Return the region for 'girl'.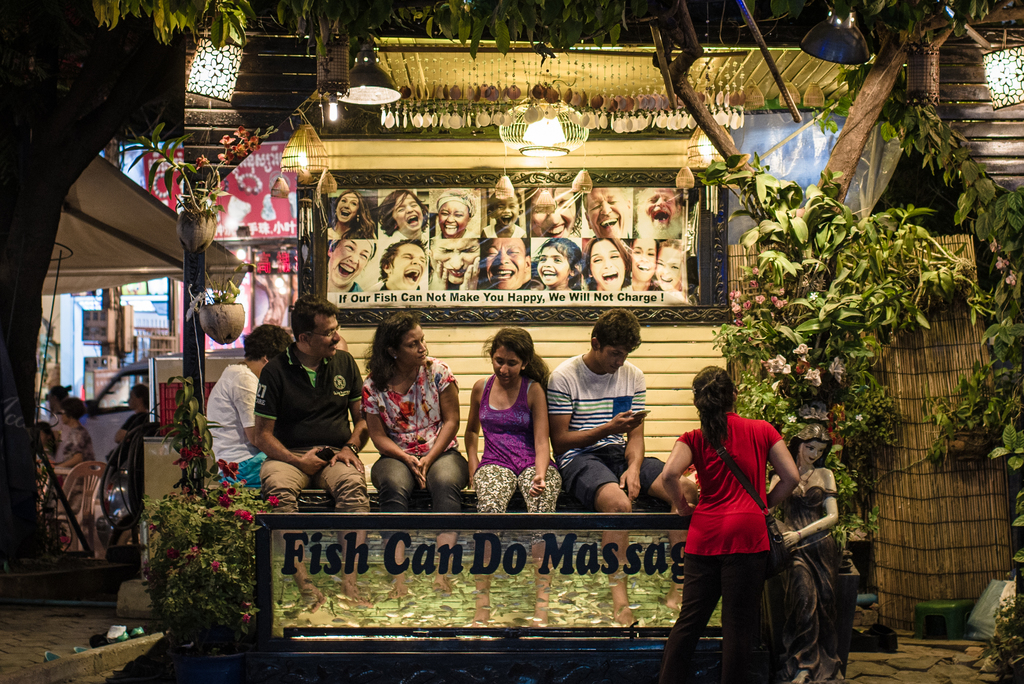
BBox(587, 234, 630, 291).
